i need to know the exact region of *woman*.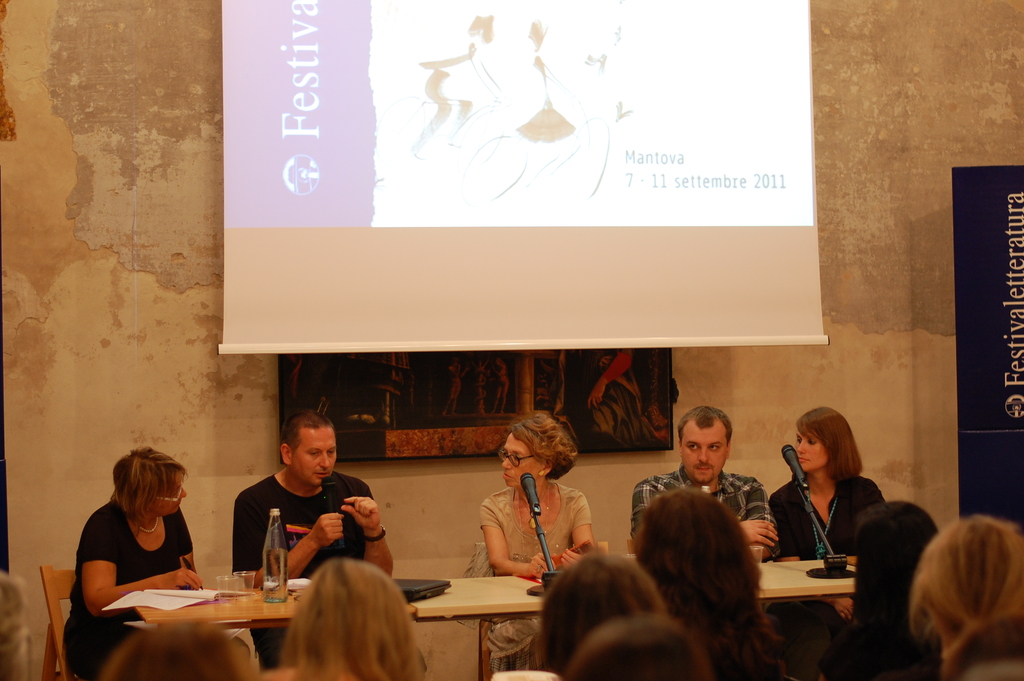
Region: select_region(544, 552, 674, 679).
